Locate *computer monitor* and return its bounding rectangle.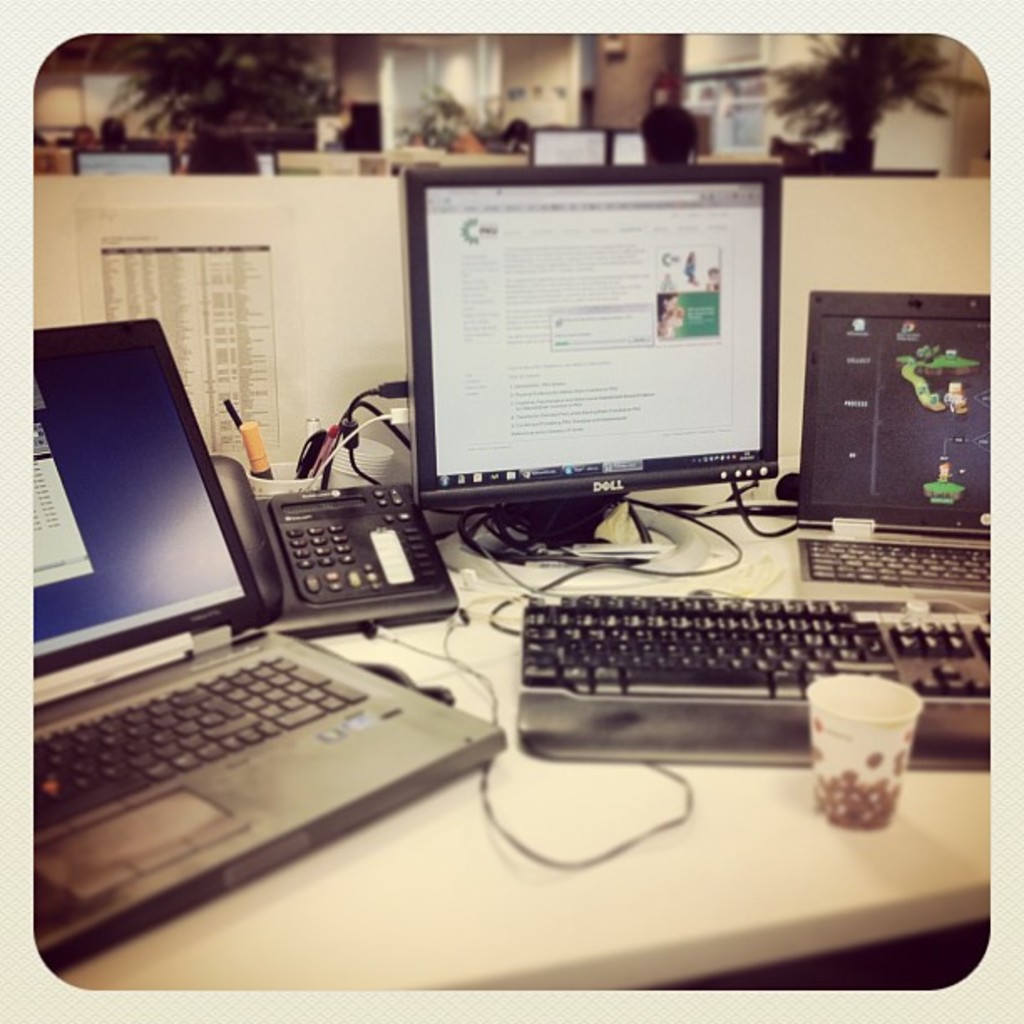
x1=530, y1=127, x2=614, y2=169.
